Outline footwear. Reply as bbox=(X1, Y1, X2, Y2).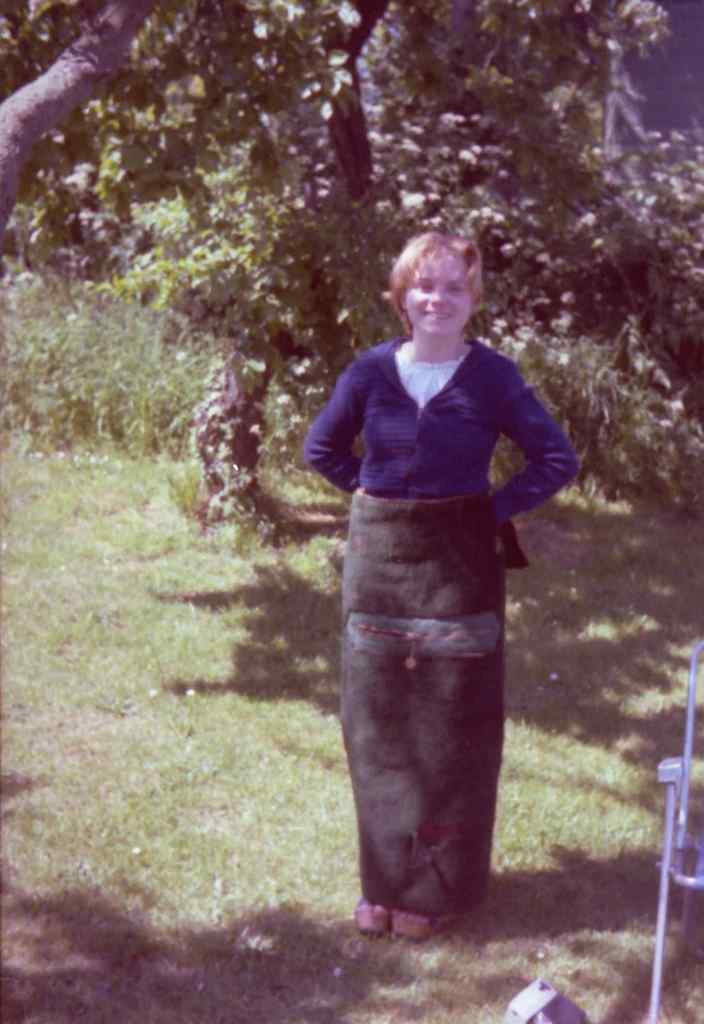
bbox=(390, 906, 451, 940).
